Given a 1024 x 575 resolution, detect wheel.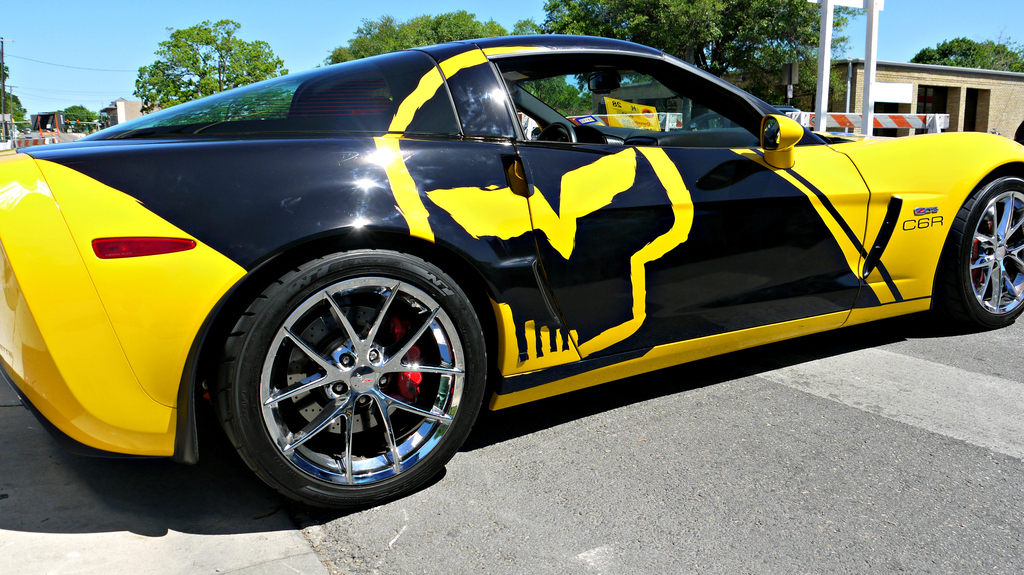
left=940, top=167, right=1023, bottom=327.
